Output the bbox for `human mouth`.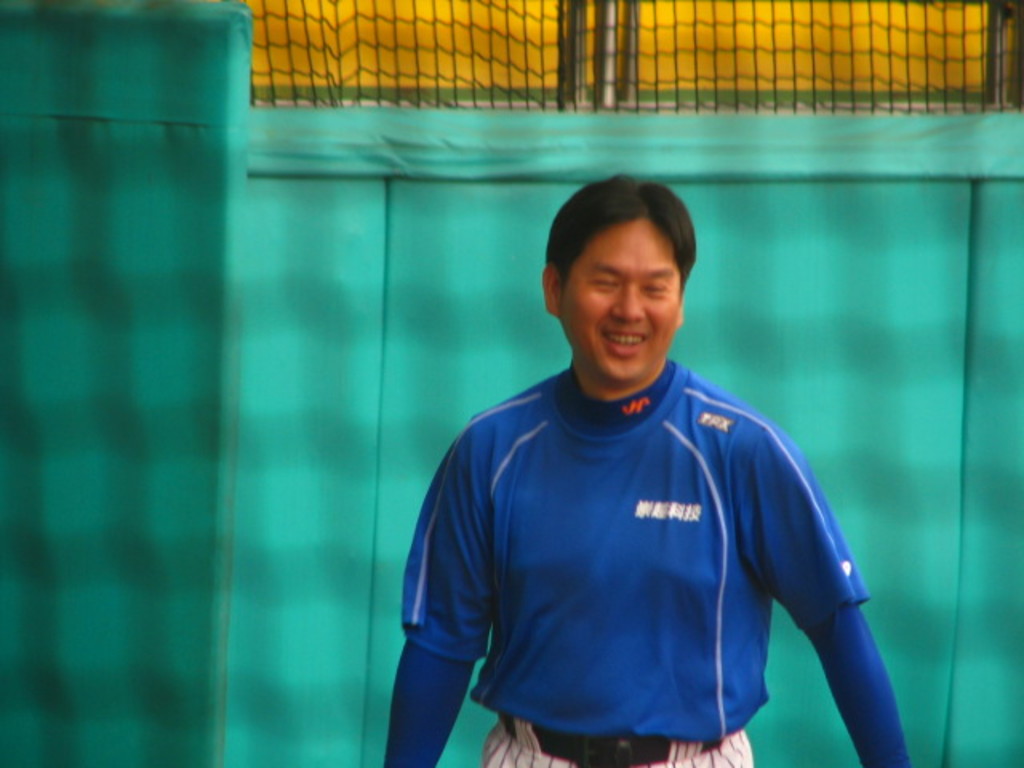
bbox=(600, 330, 645, 355).
